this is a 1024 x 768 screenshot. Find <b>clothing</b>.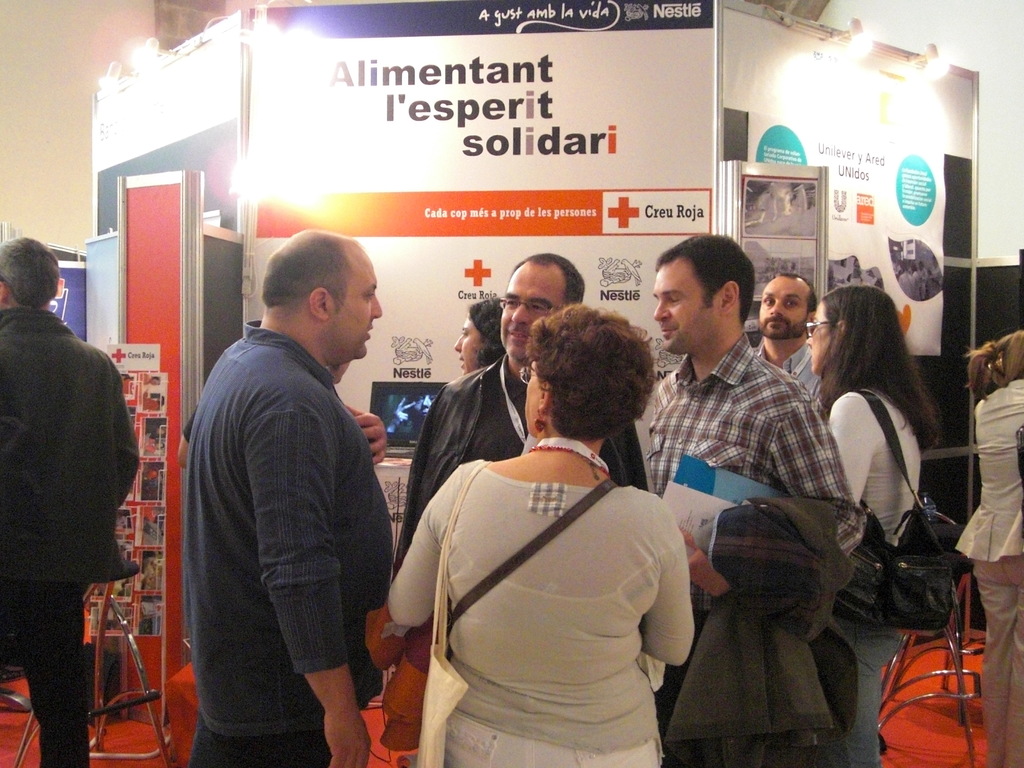
Bounding box: (left=429, top=698, right=659, bottom=767).
